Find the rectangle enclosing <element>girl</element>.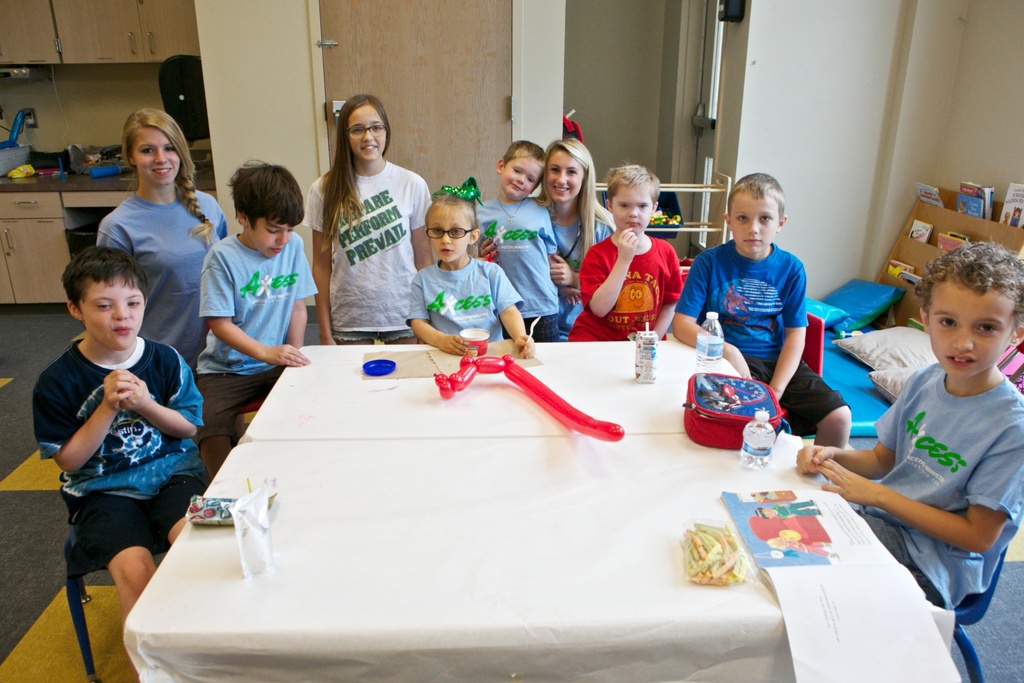
[298,91,435,345].
